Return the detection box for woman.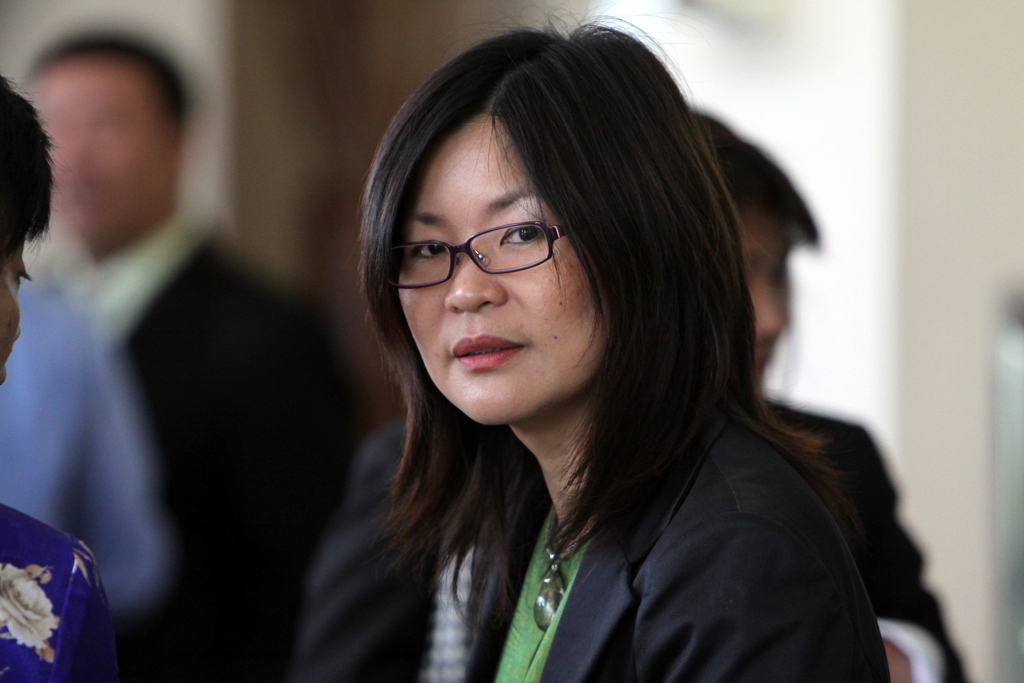
[x1=229, y1=13, x2=926, y2=682].
